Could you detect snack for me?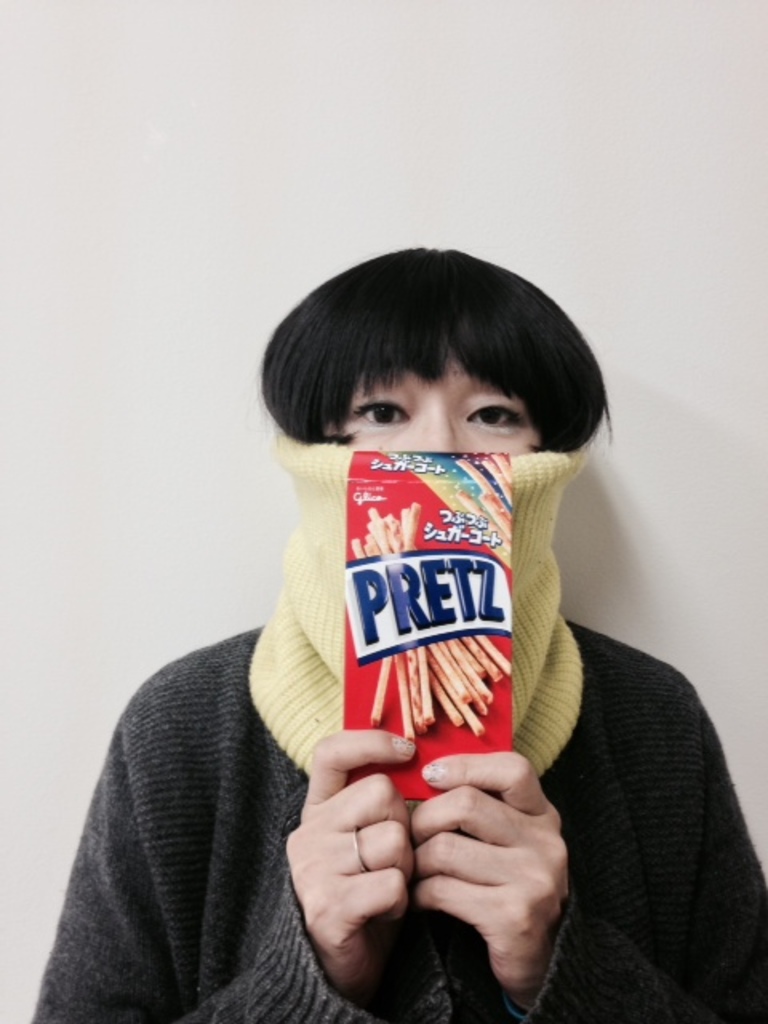
Detection result: (288, 408, 587, 834).
